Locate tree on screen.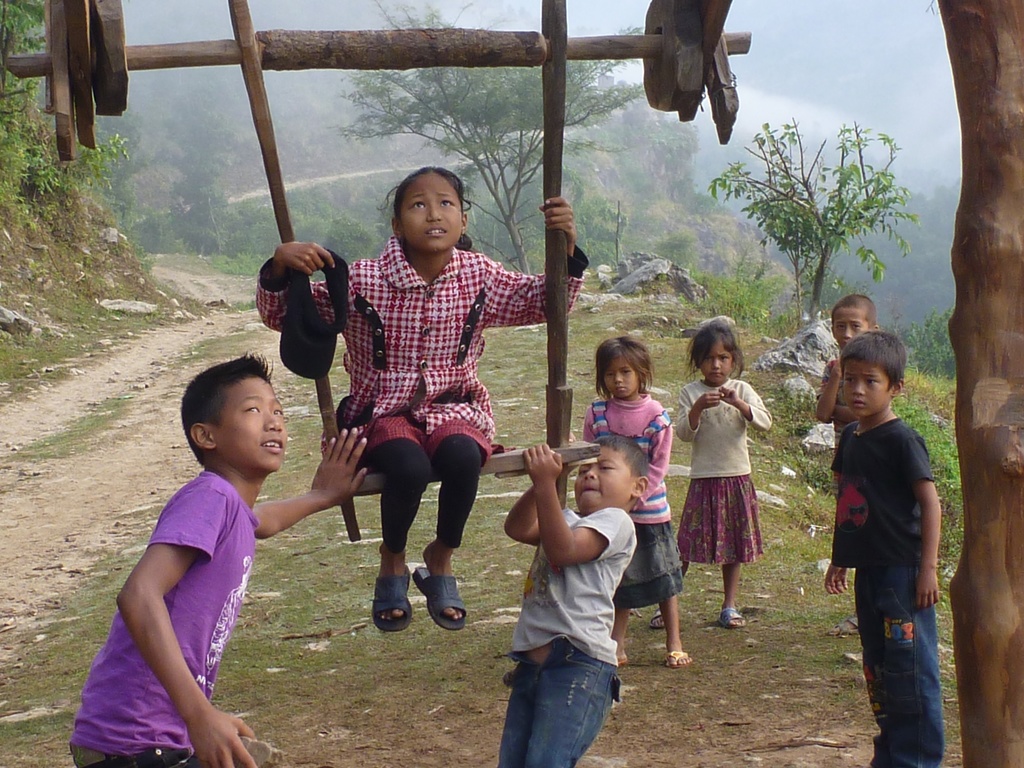
On screen at crop(334, 0, 649, 278).
